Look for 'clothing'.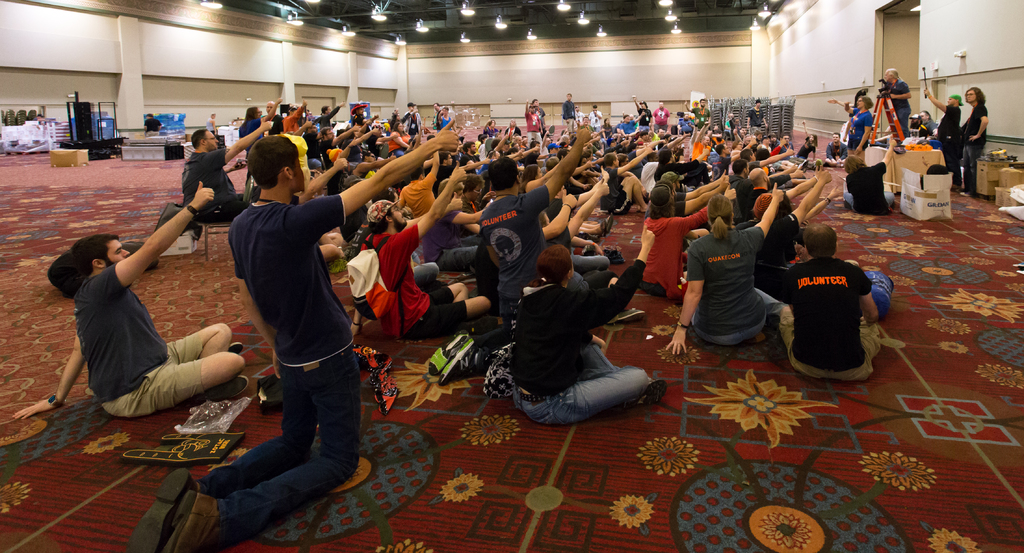
Found: pyautogui.locateOnScreen(776, 251, 882, 381).
